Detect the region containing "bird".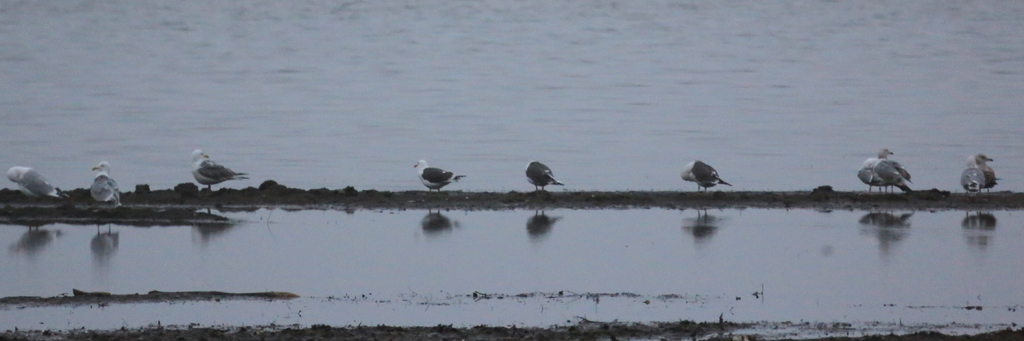
select_region(854, 147, 893, 195).
